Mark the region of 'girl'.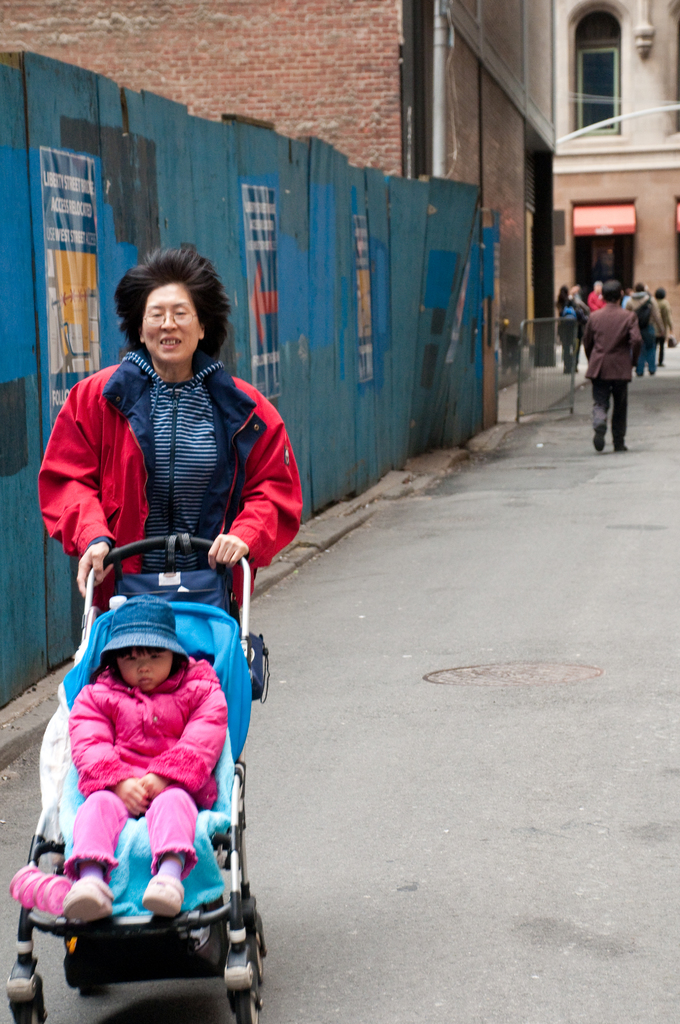
Region: [left=55, top=599, right=223, bottom=913].
